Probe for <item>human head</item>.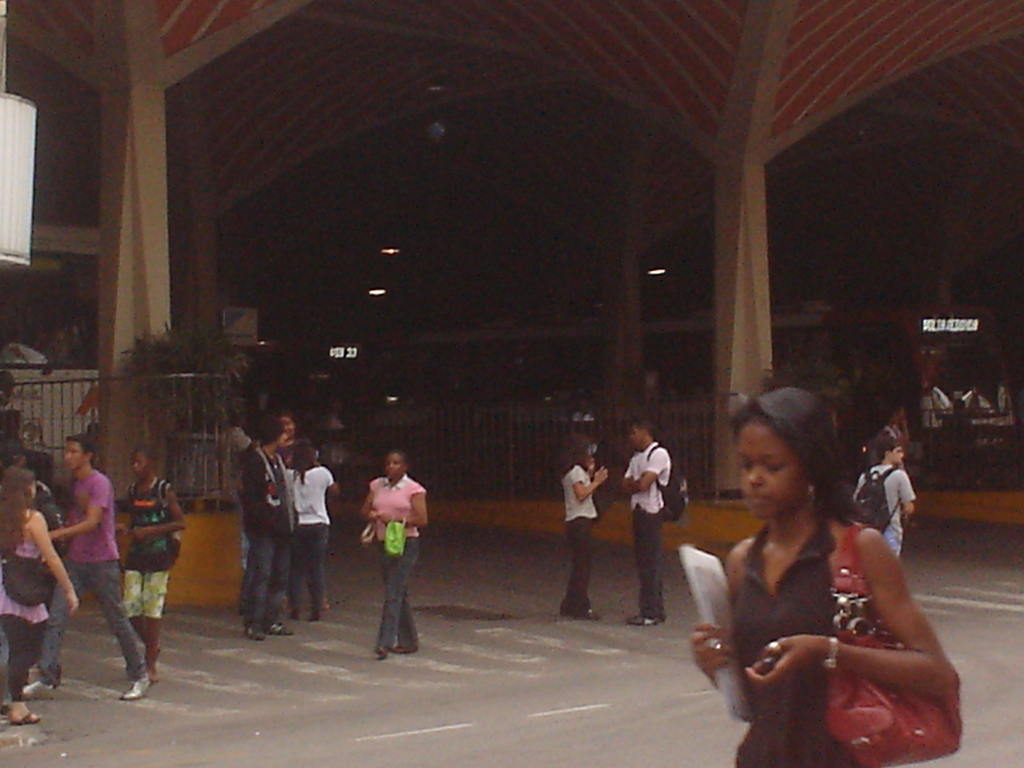
Probe result: [0,465,38,502].
